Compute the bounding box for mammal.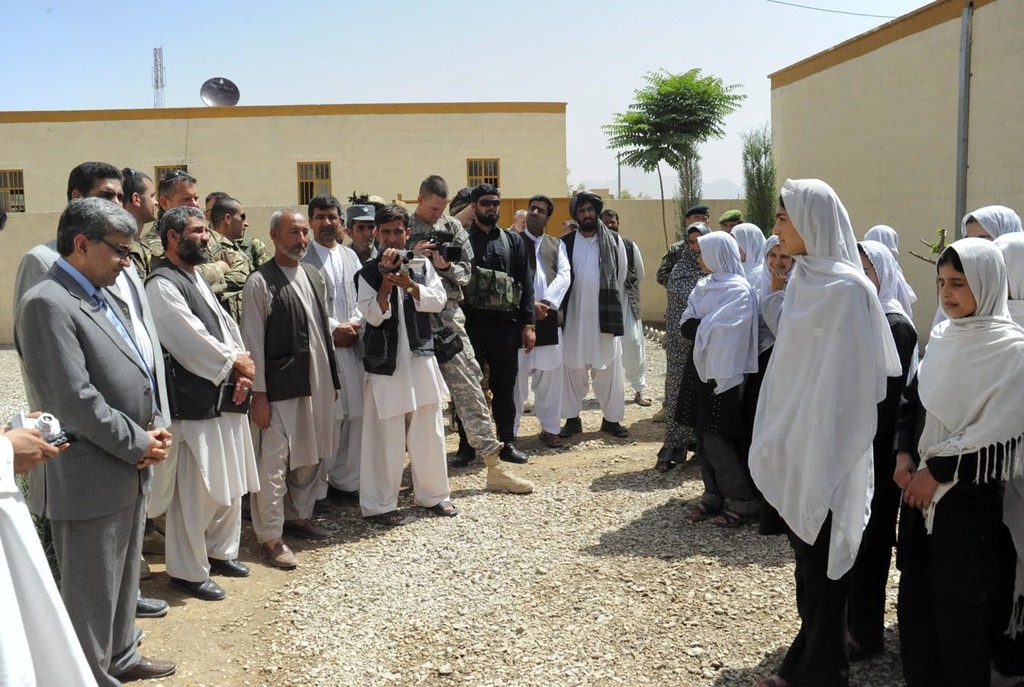
region(602, 206, 650, 406).
